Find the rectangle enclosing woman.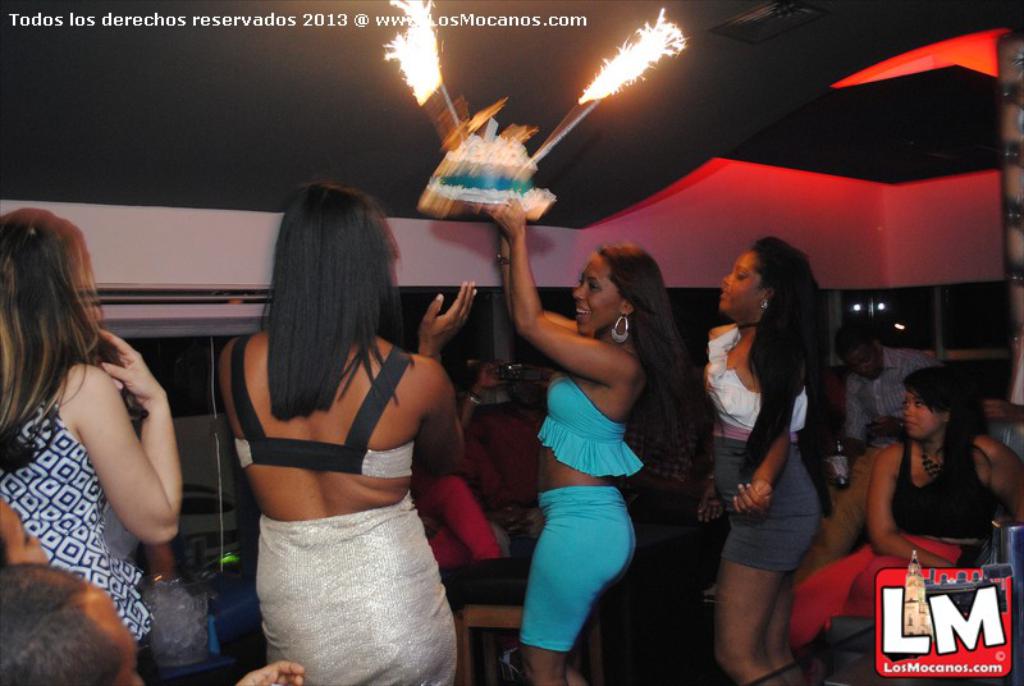
locate(483, 197, 690, 685).
